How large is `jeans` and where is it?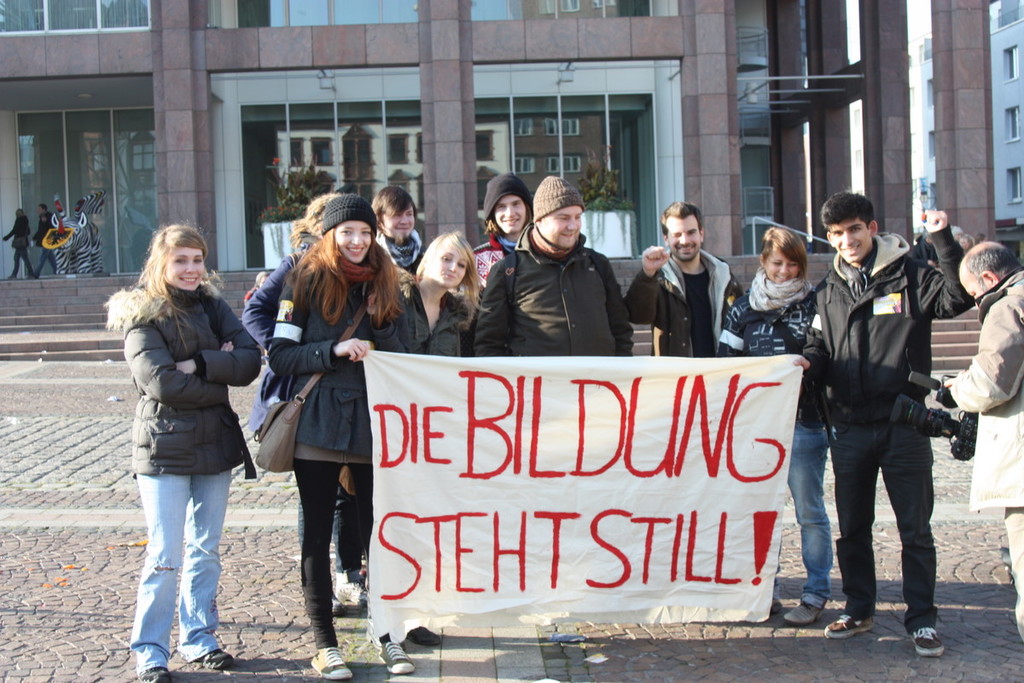
Bounding box: [left=768, top=417, right=835, bottom=607].
